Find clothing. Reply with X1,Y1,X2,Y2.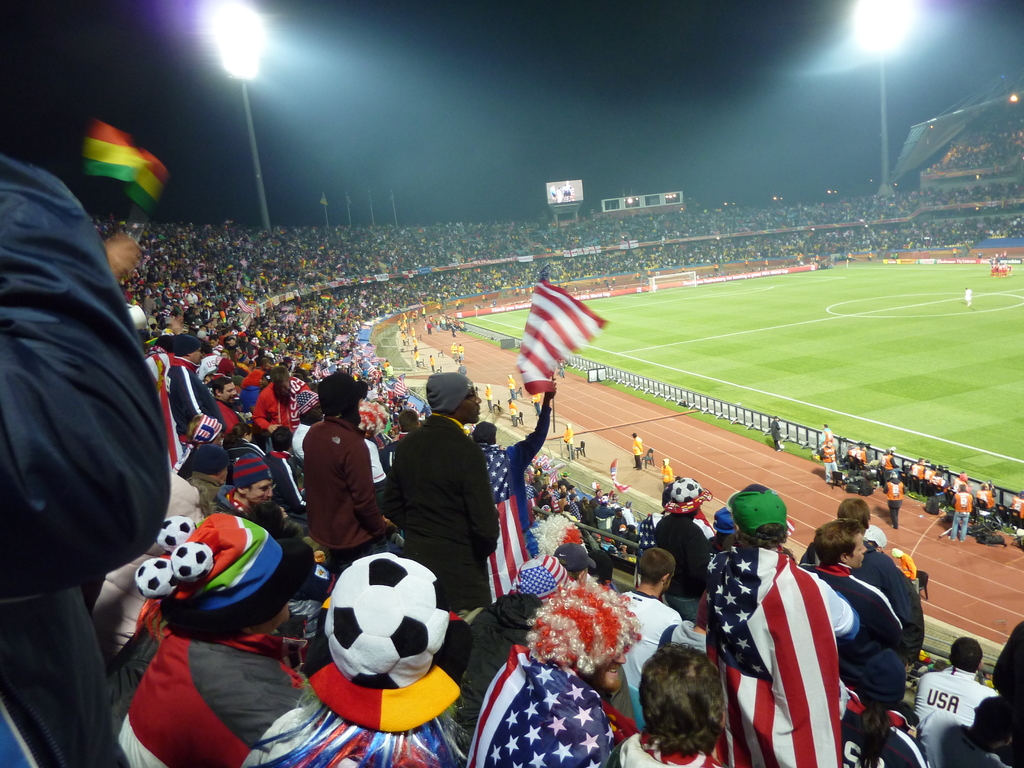
307,408,382,595.
